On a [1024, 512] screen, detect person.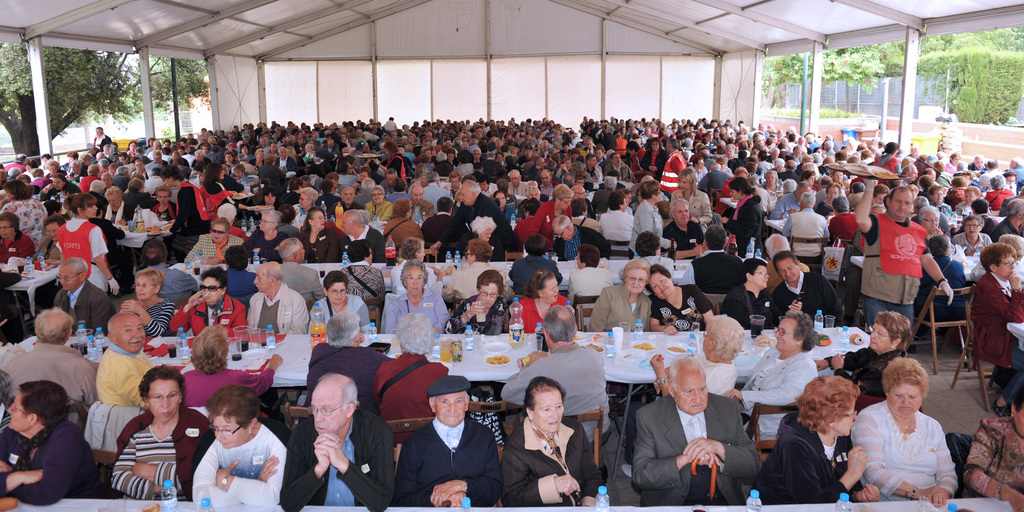
[x1=96, y1=312, x2=156, y2=410].
